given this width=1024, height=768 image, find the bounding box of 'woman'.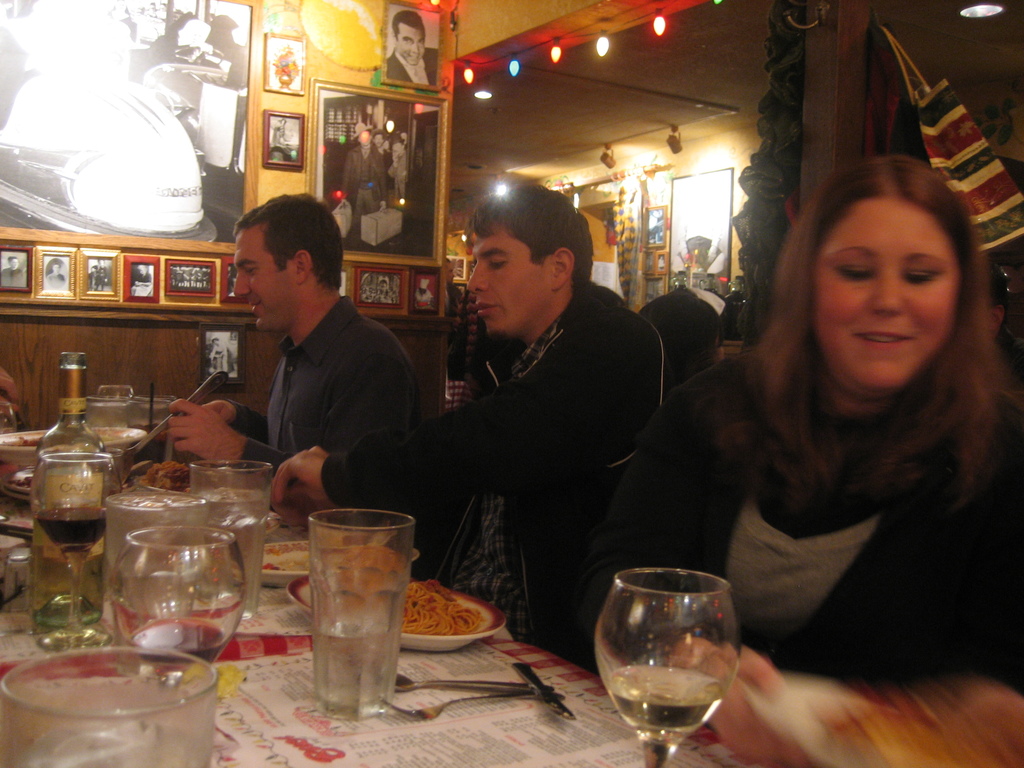
x1=645, y1=164, x2=1020, y2=705.
